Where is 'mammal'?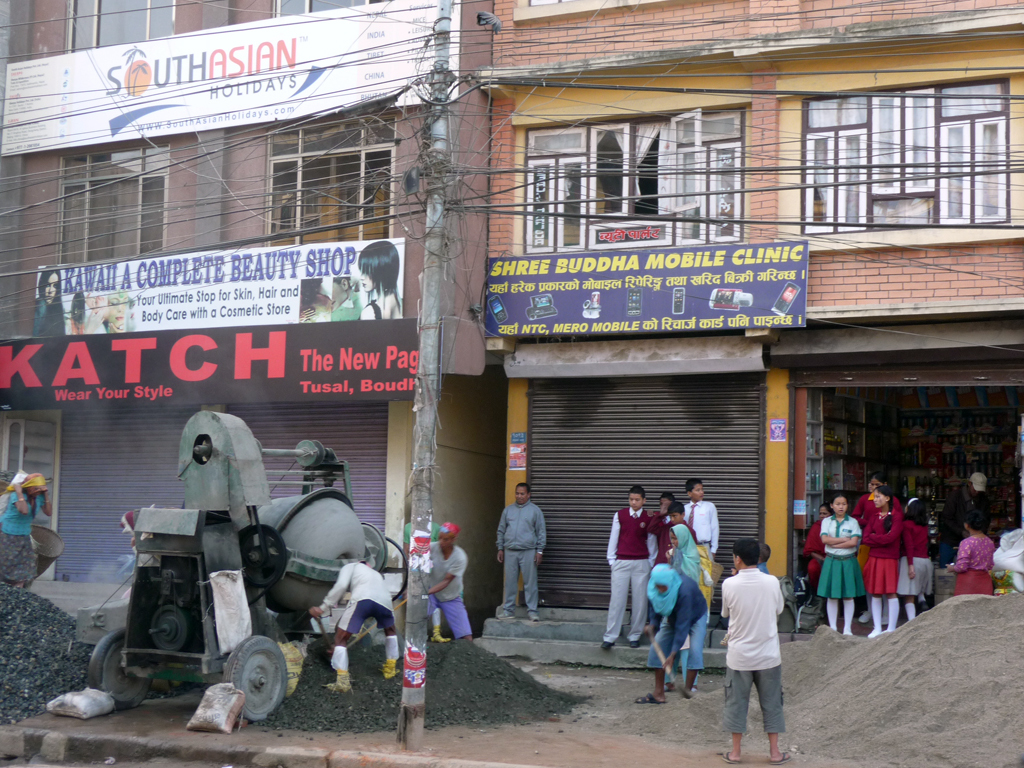
{"x1": 847, "y1": 478, "x2": 901, "y2": 623}.
